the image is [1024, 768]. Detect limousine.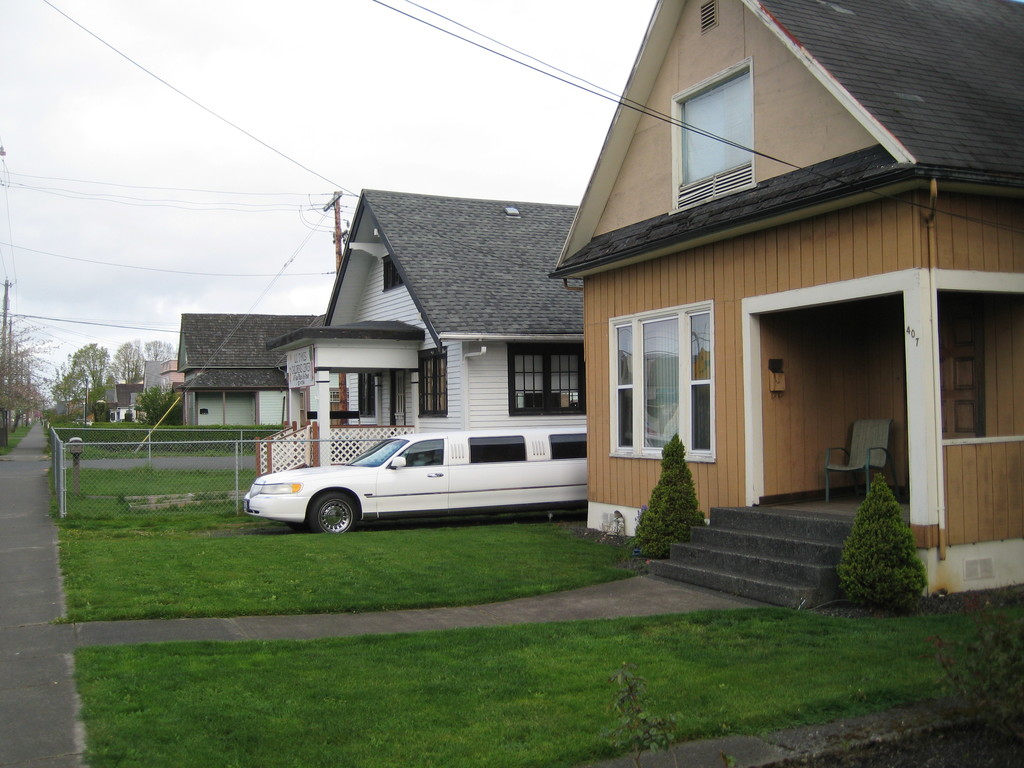
Detection: select_region(243, 421, 599, 539).
